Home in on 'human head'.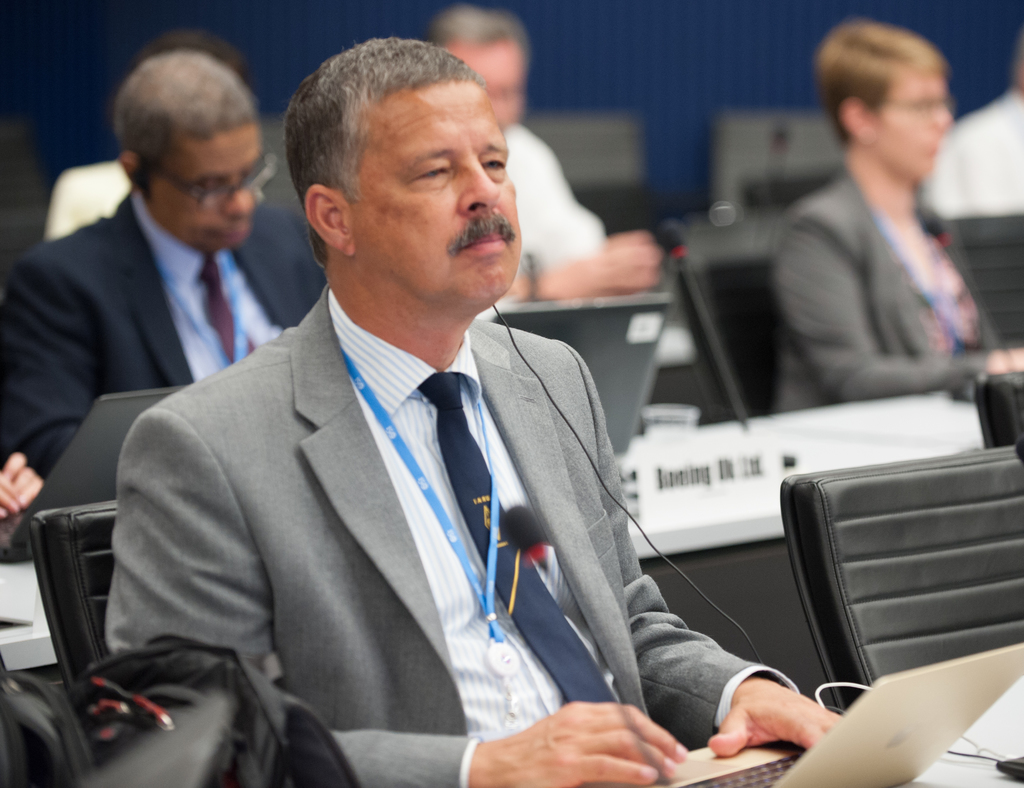
Homed in at 281/31/522/301.
